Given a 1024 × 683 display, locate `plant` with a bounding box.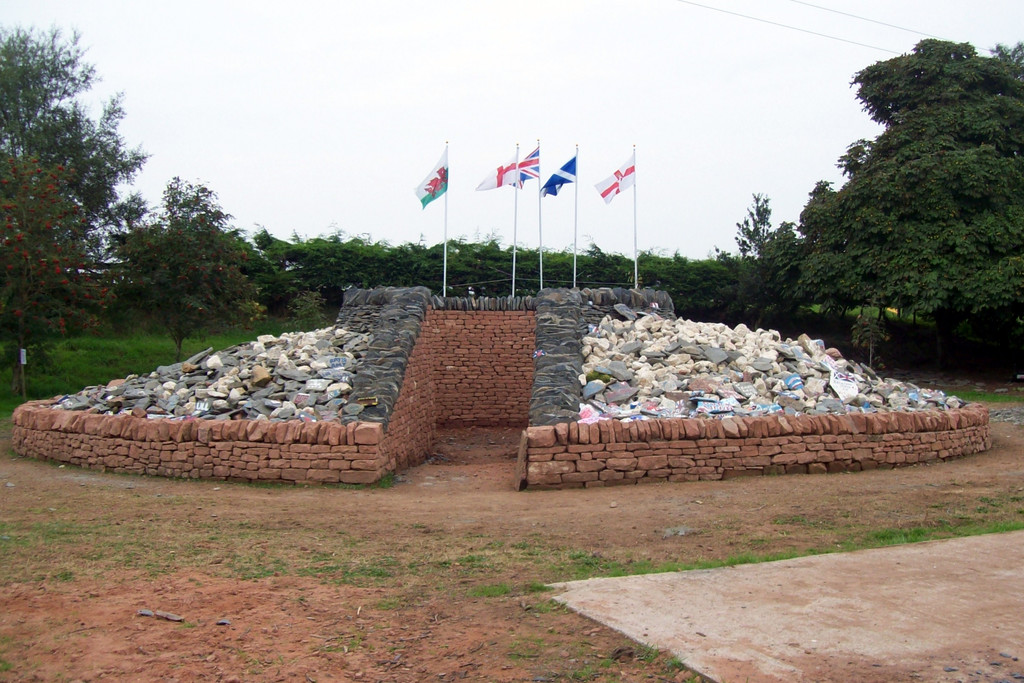
Located: left=600, top=652, right=620, bottom=666.
